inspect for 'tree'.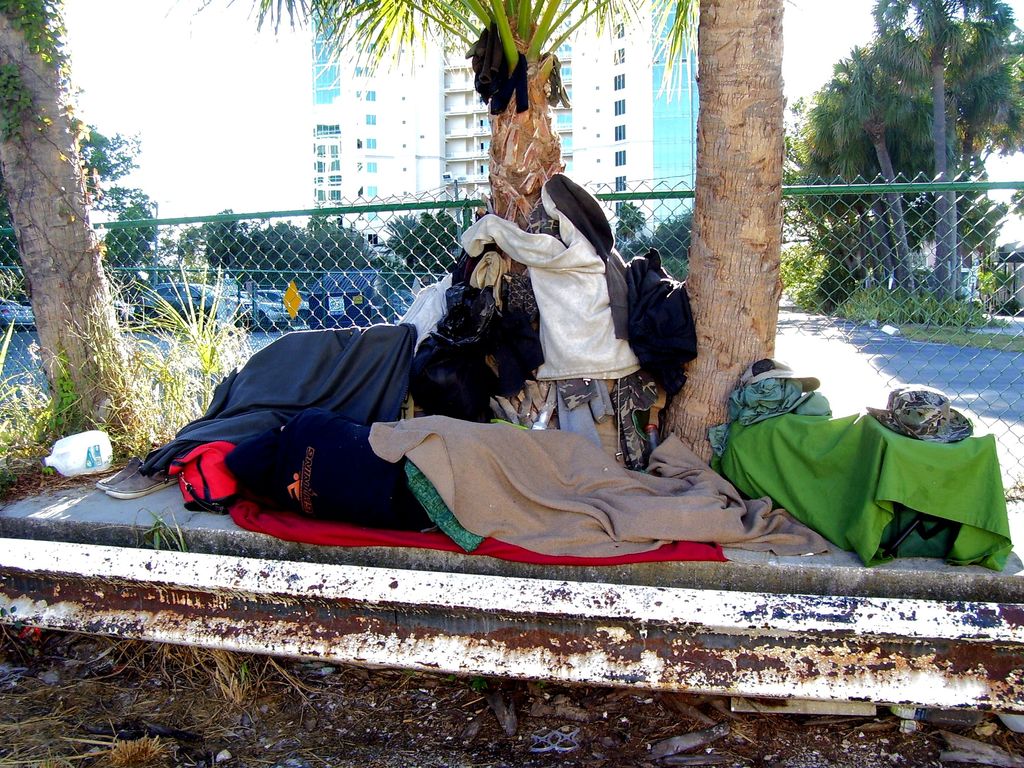
Inspection: [163, 0, 807, 276].
